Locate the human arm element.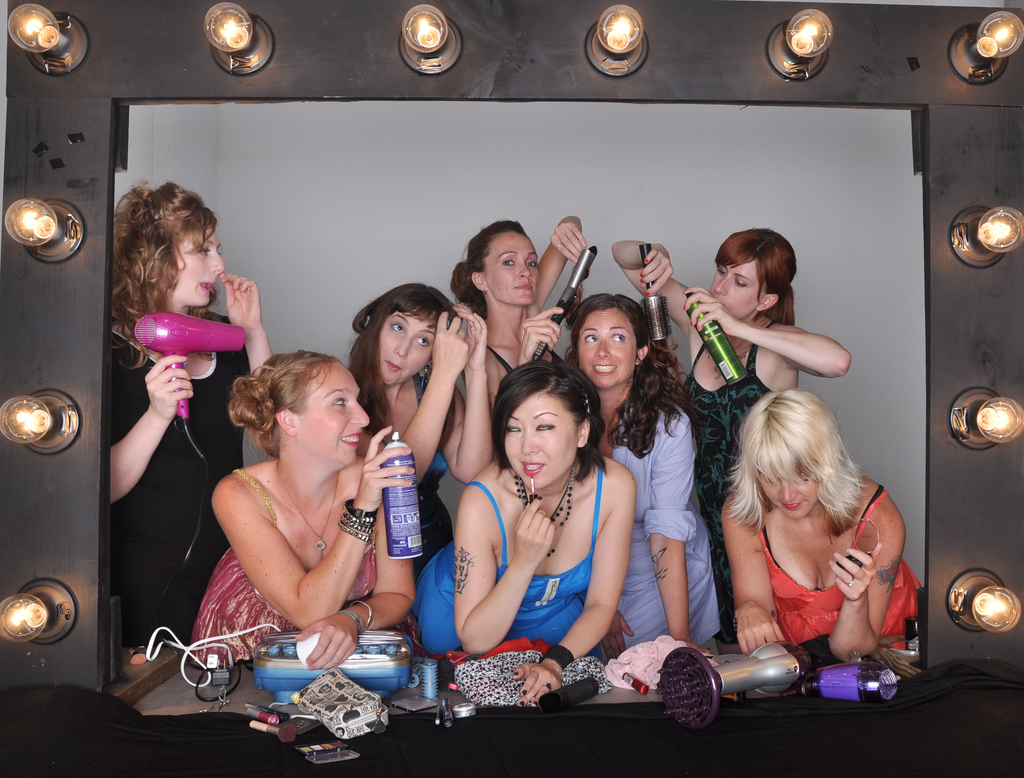
Element bbox: crop(525, 209, 591, 299).
